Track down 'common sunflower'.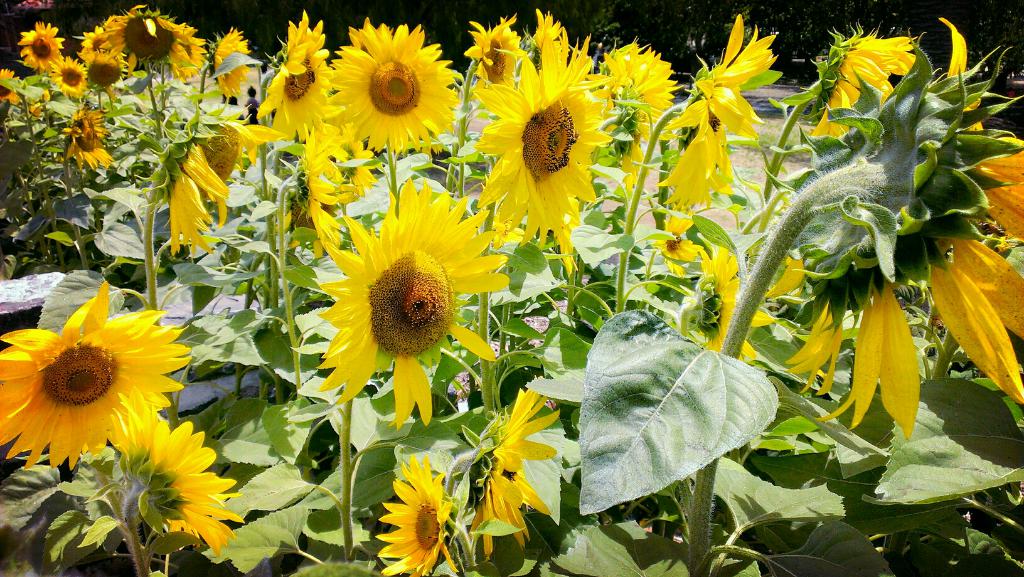
Tracked to bbox(67, 97, 98, 169).
